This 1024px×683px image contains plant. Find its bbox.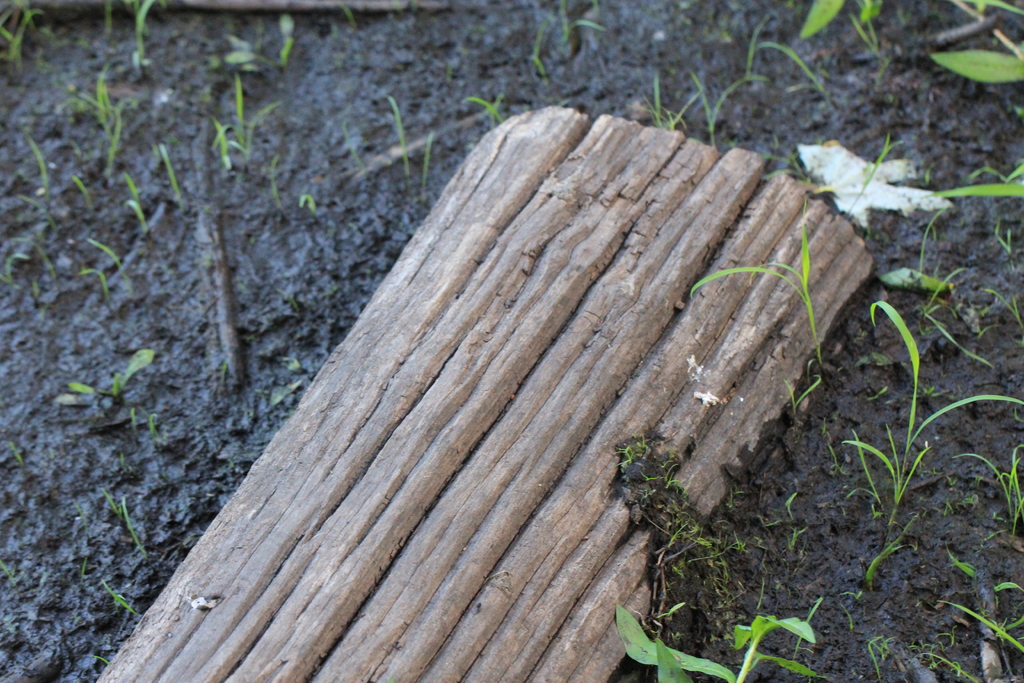
{"left": 863, "top": 621, "right": 1018, "bottom": 682}.
